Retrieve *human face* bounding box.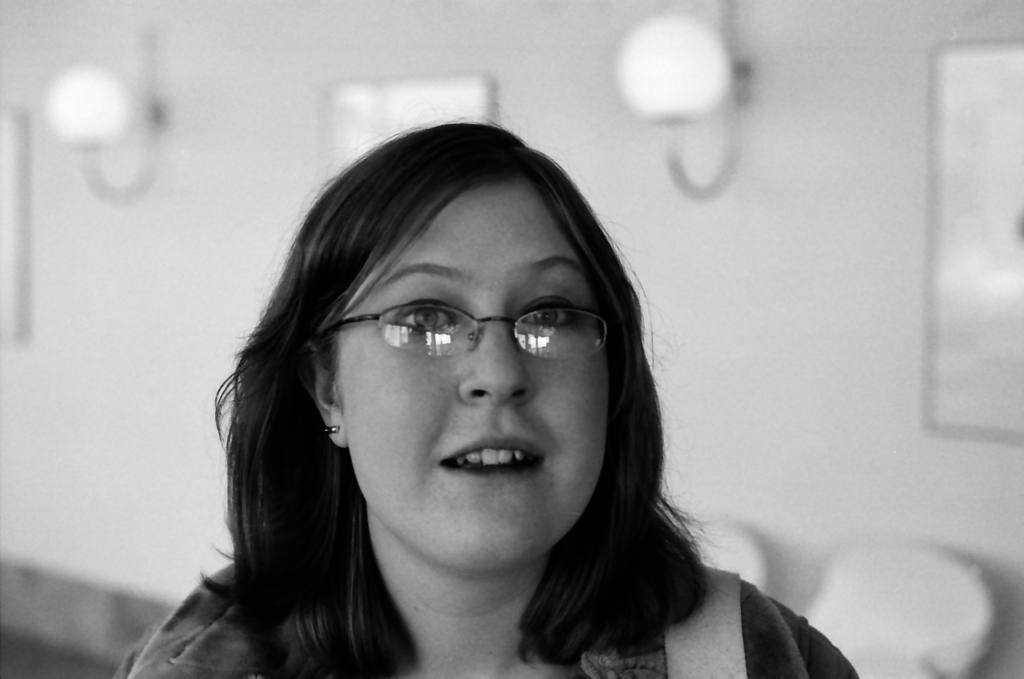
Bounding box: locate(337, 186, 609, 573).
